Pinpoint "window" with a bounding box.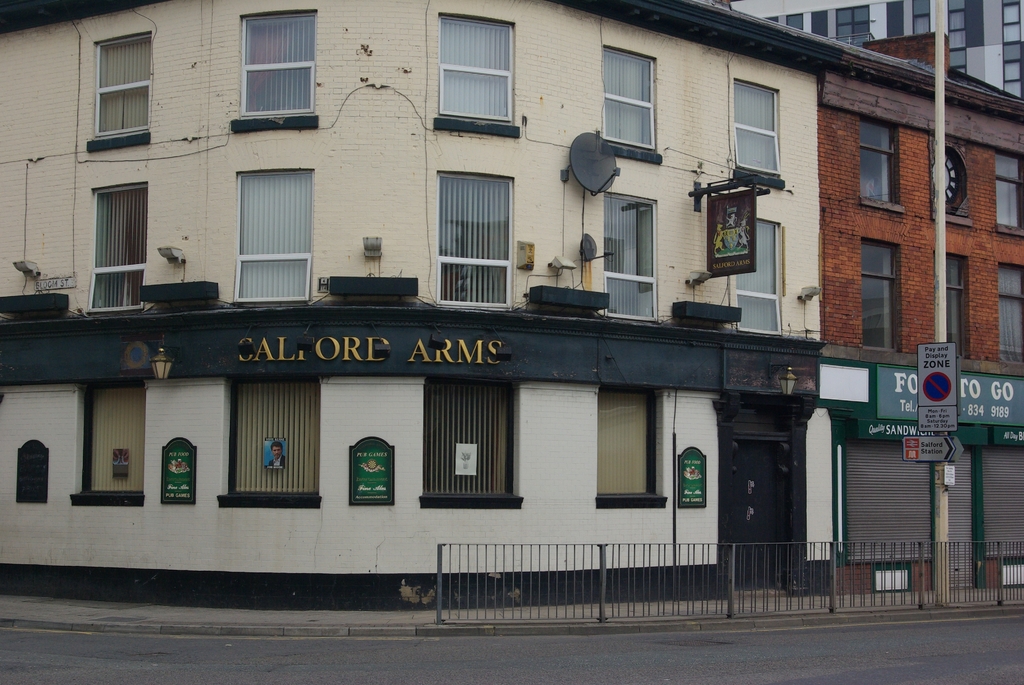
pyautogui.locateOnScreen(941, 146, 969, 215).
